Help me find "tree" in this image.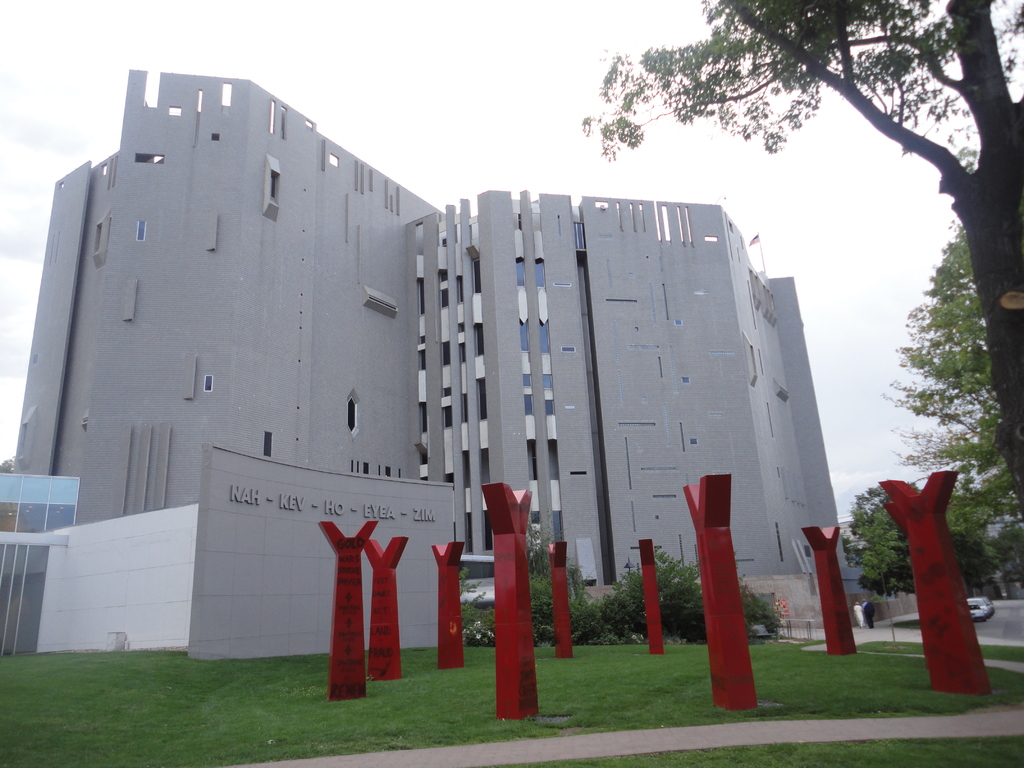
Found it: crop(846, 475, 1000, 604).
